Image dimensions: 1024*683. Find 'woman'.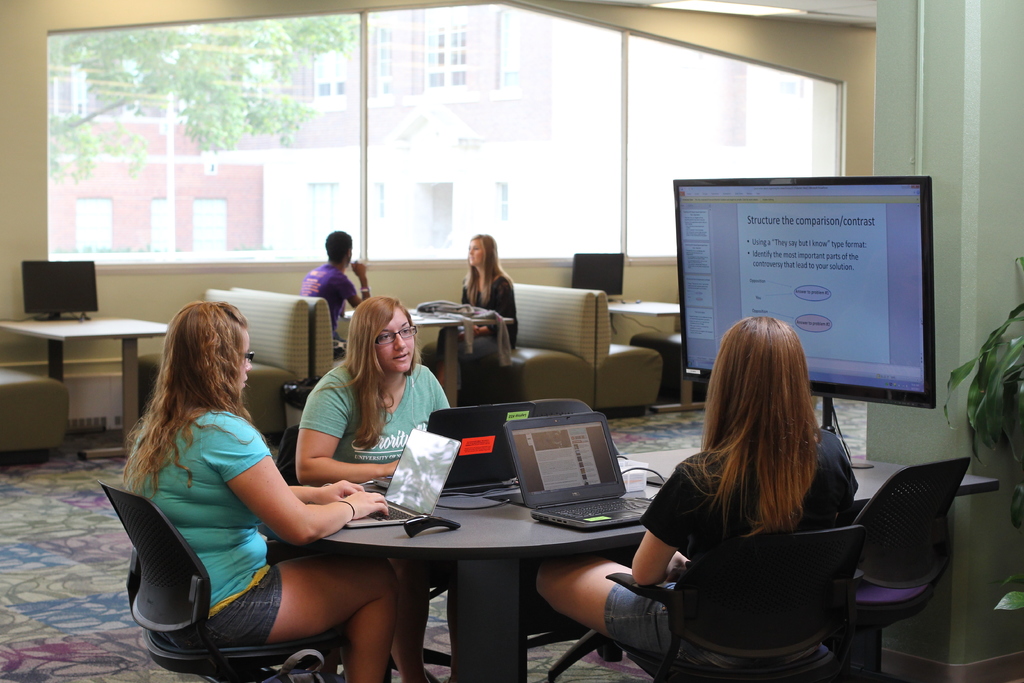
x1=120, y1=302, x2=400, y2=682.
